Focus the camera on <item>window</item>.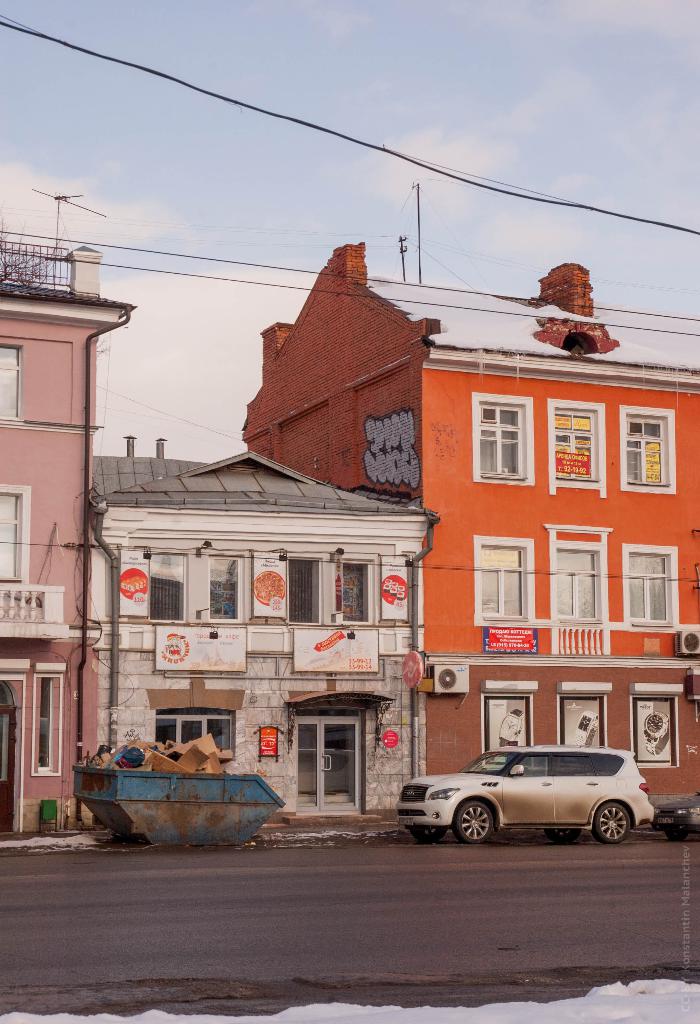
Focus region: <bbox>476, 412, 532, 483</bbox>.
